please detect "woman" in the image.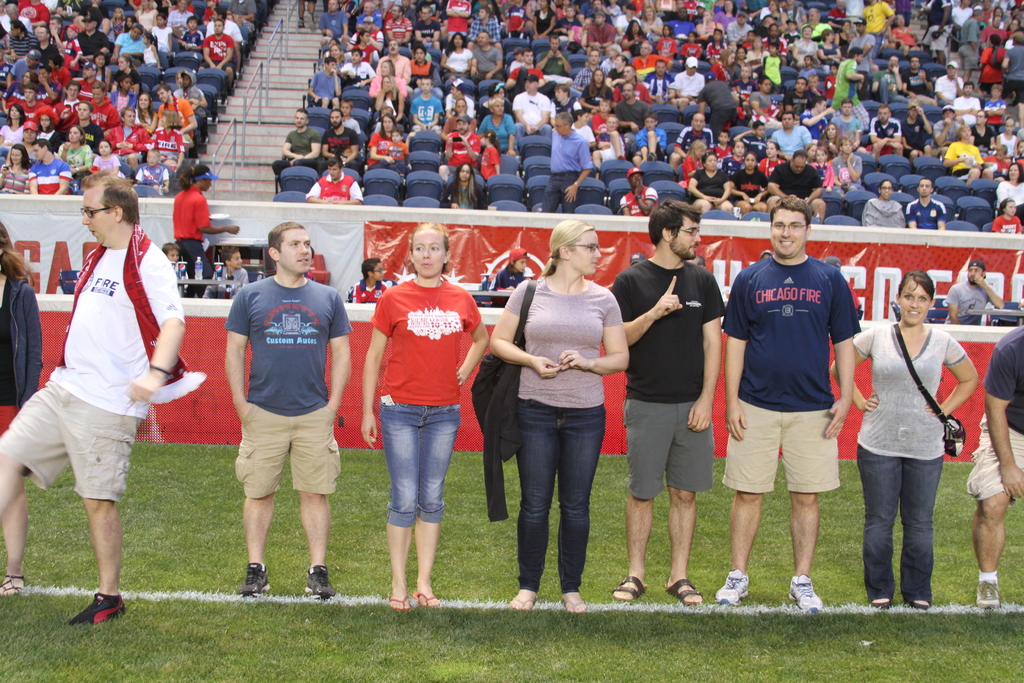
[x1=816, y1=26, x2=845, y2=73].
